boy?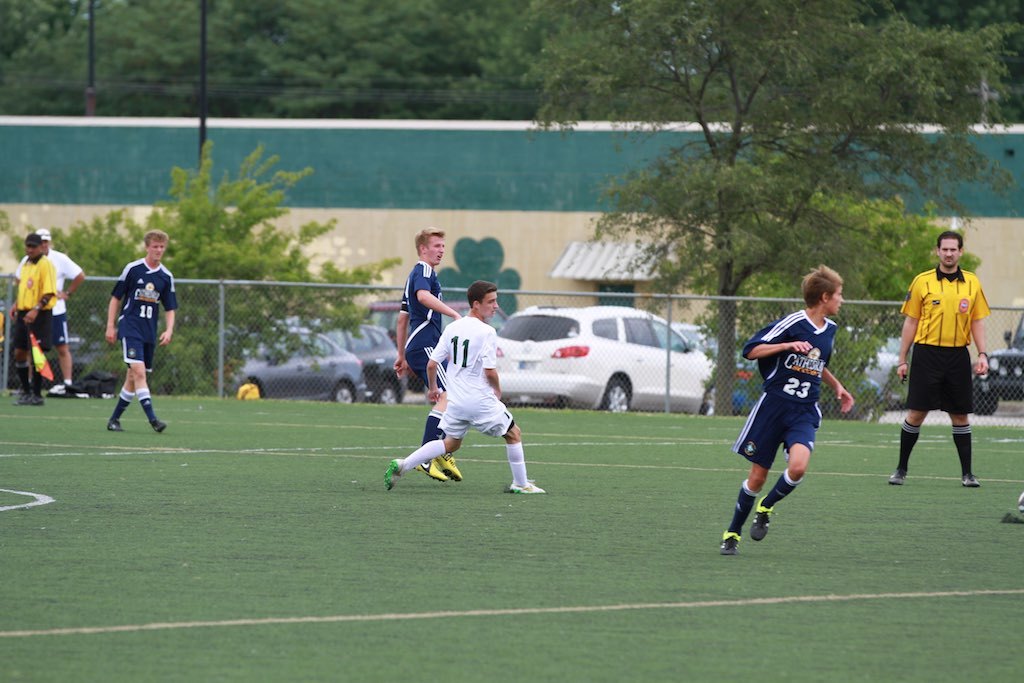
382:282:546:493
